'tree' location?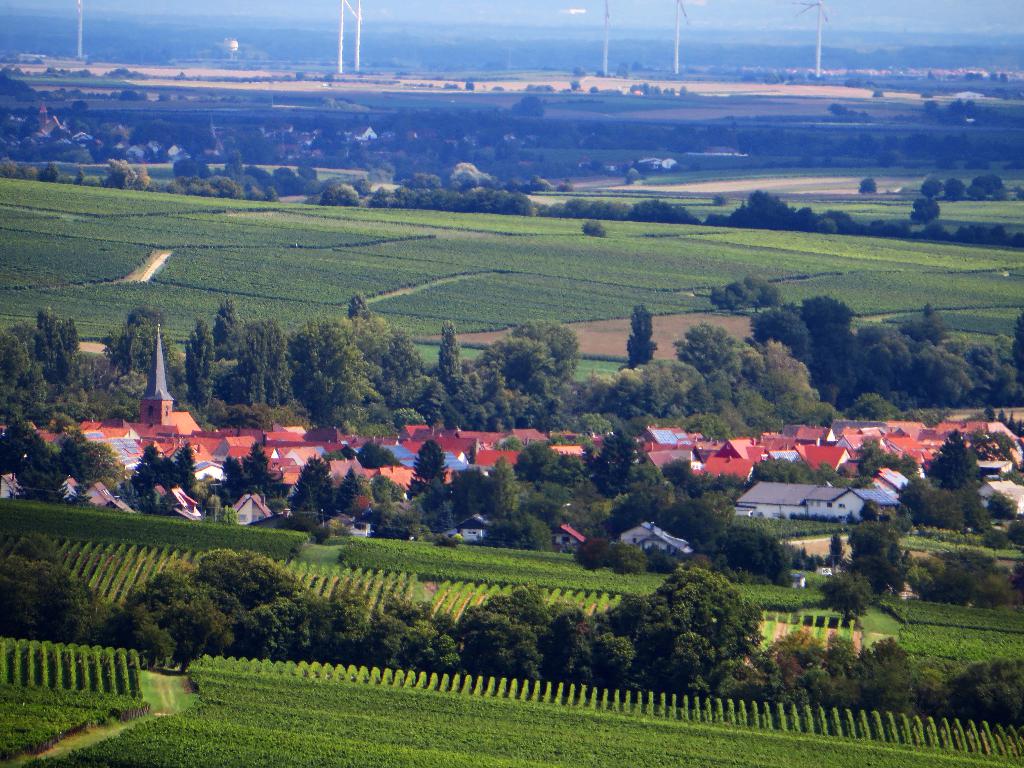
997 86 1023 100
